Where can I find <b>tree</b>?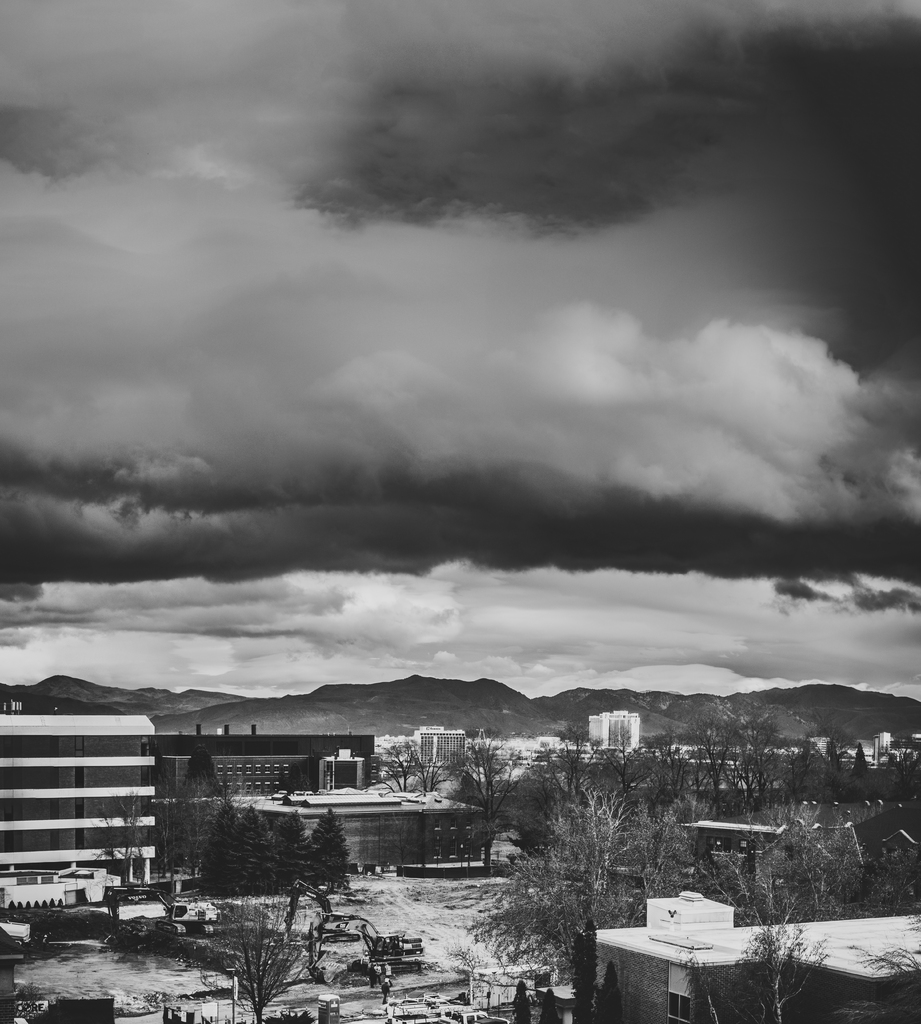
You can find it at {"left": 464, "top": 796, "right": 706, "bottom": 975}.
